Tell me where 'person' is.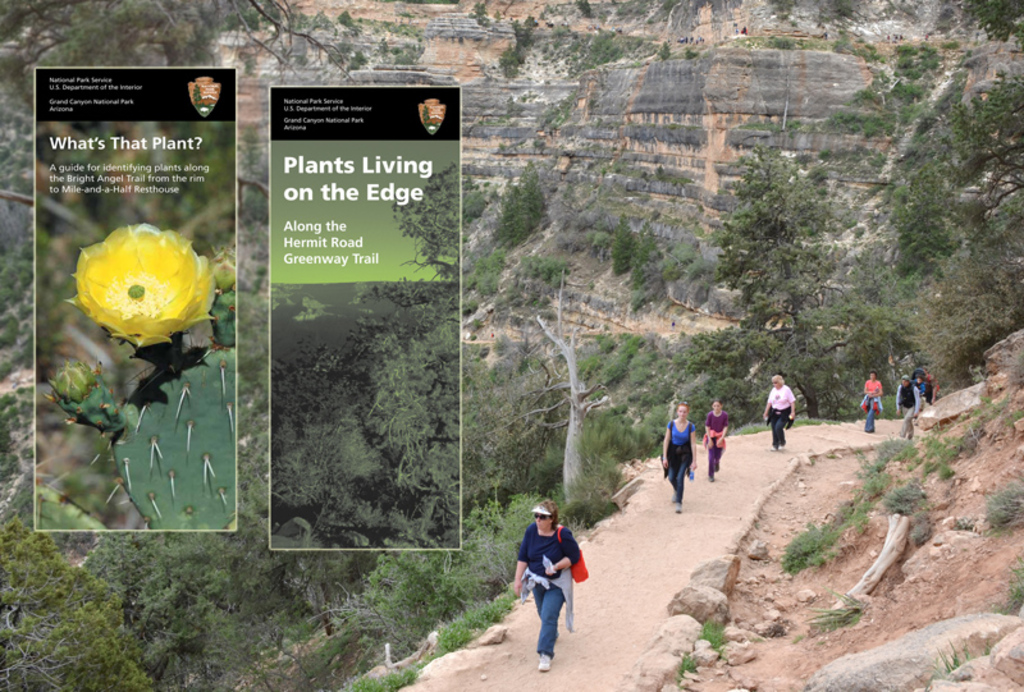
'person' is at Rect(503, 499, 595, 682).
